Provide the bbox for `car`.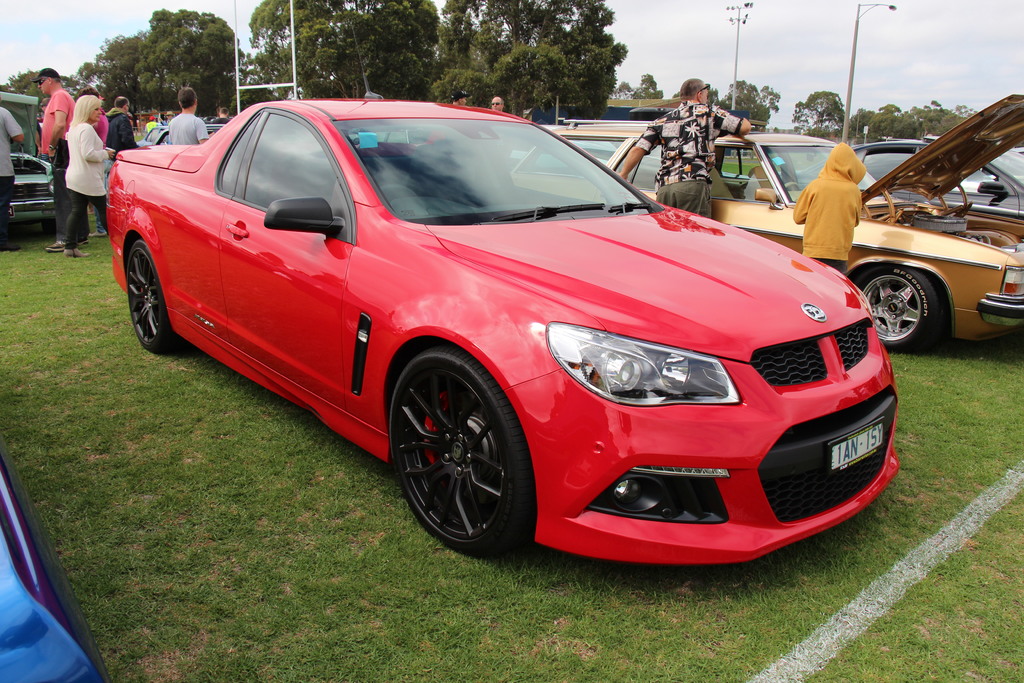
bbox(501, 95, 1023, 357).
